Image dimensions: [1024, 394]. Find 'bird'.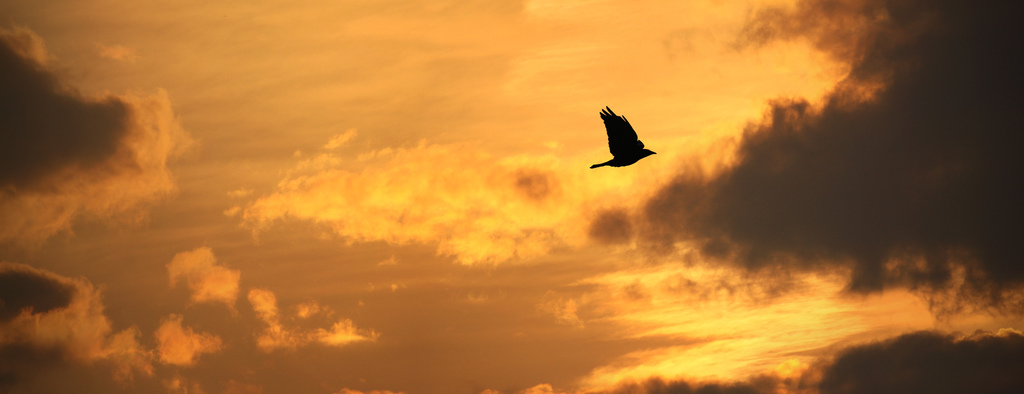
(x1=589, y1=105, x2=657, y2=172).
